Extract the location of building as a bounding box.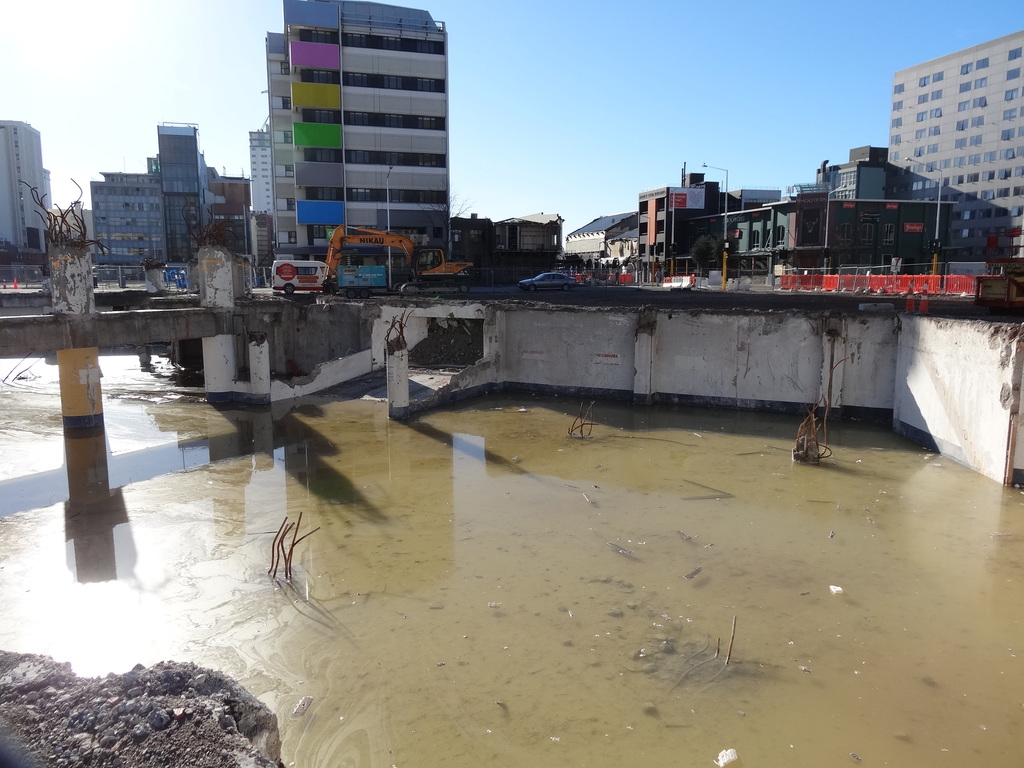
BBox(52, 200, 83, 244).
